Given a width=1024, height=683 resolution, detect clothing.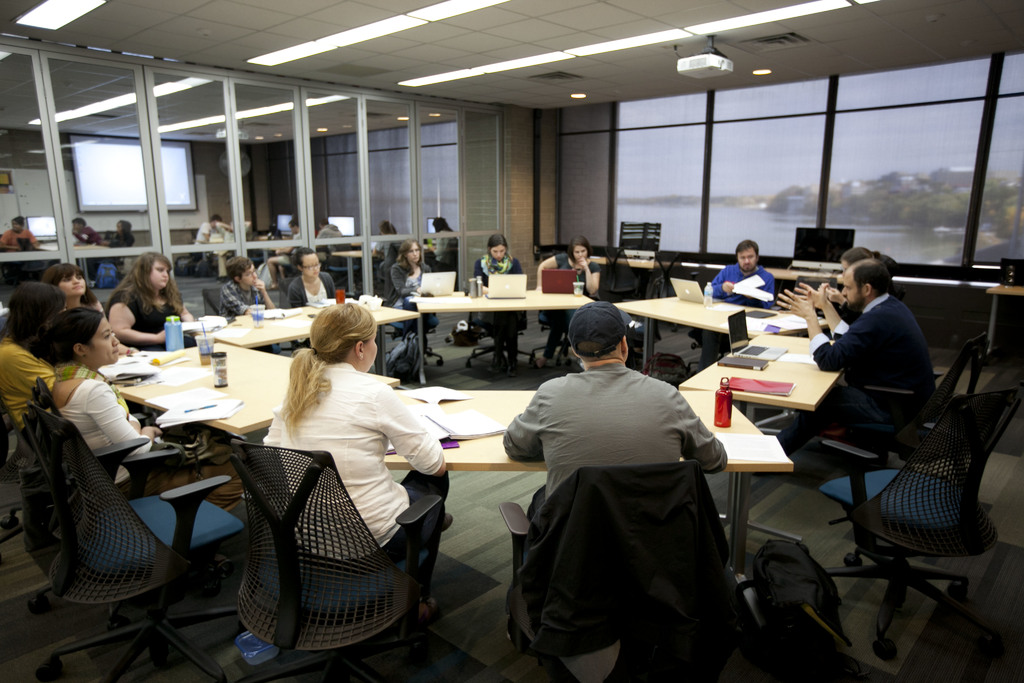
Rect(808, 292, 924, 399).
